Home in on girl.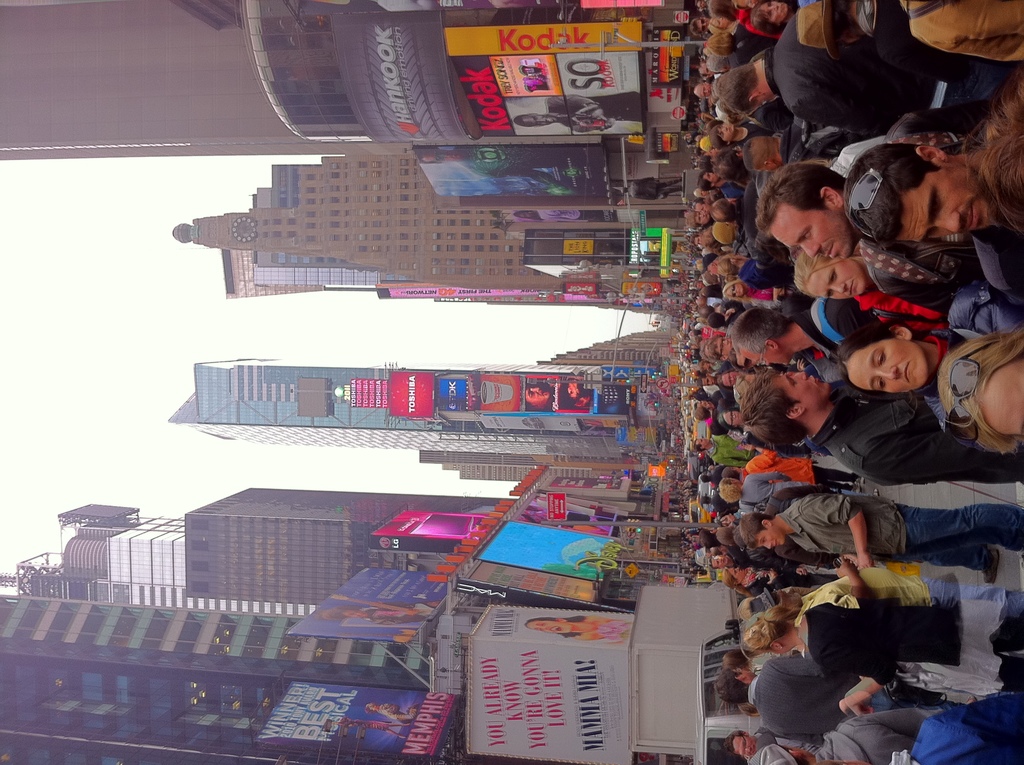
Homed in at x1=708, y1=122, x2=774, y2=154.
